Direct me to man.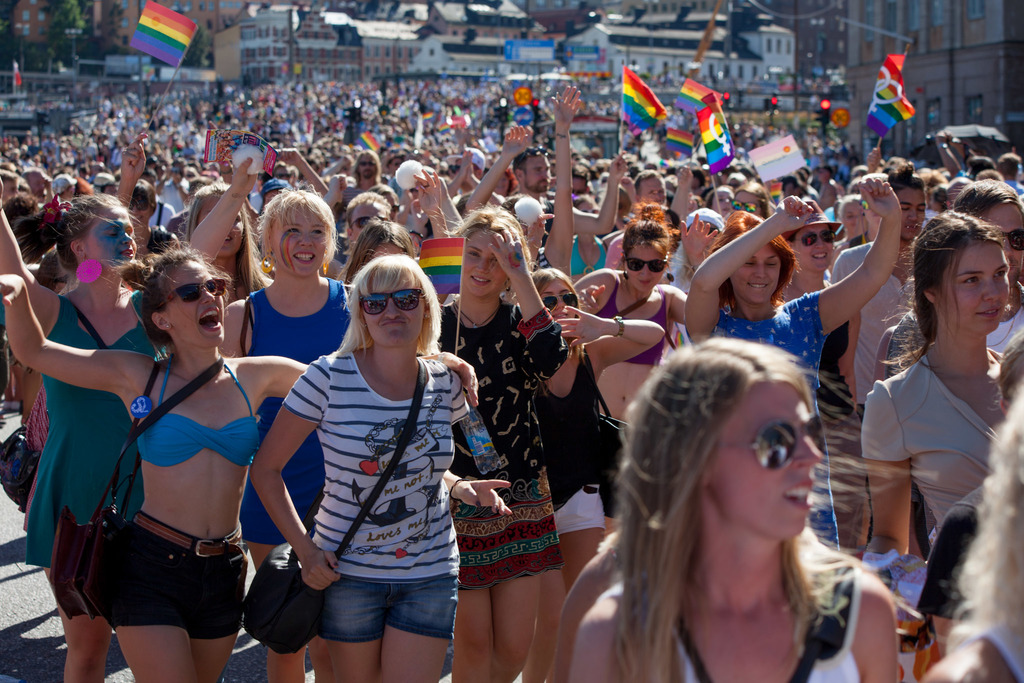
Direction: (x1=155, y1=157, x2=191, y2=212).
